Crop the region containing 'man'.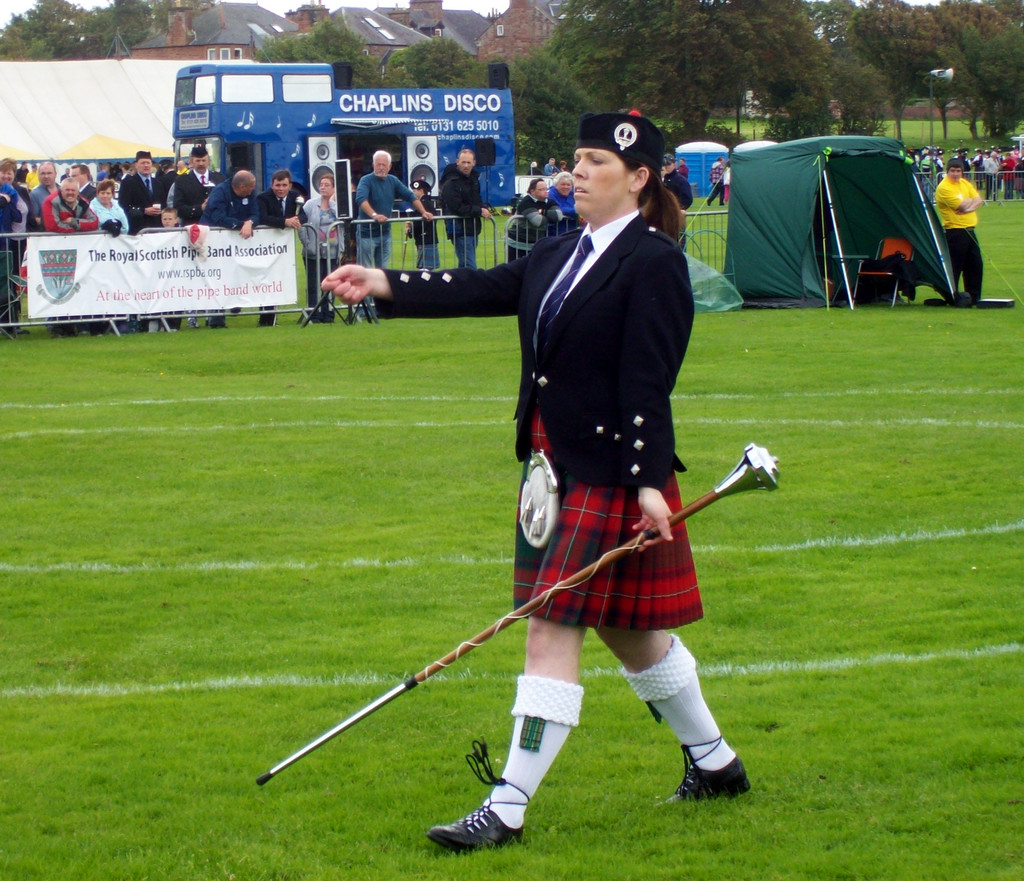
Crop region: bbox(500, 184, 556, 261).
